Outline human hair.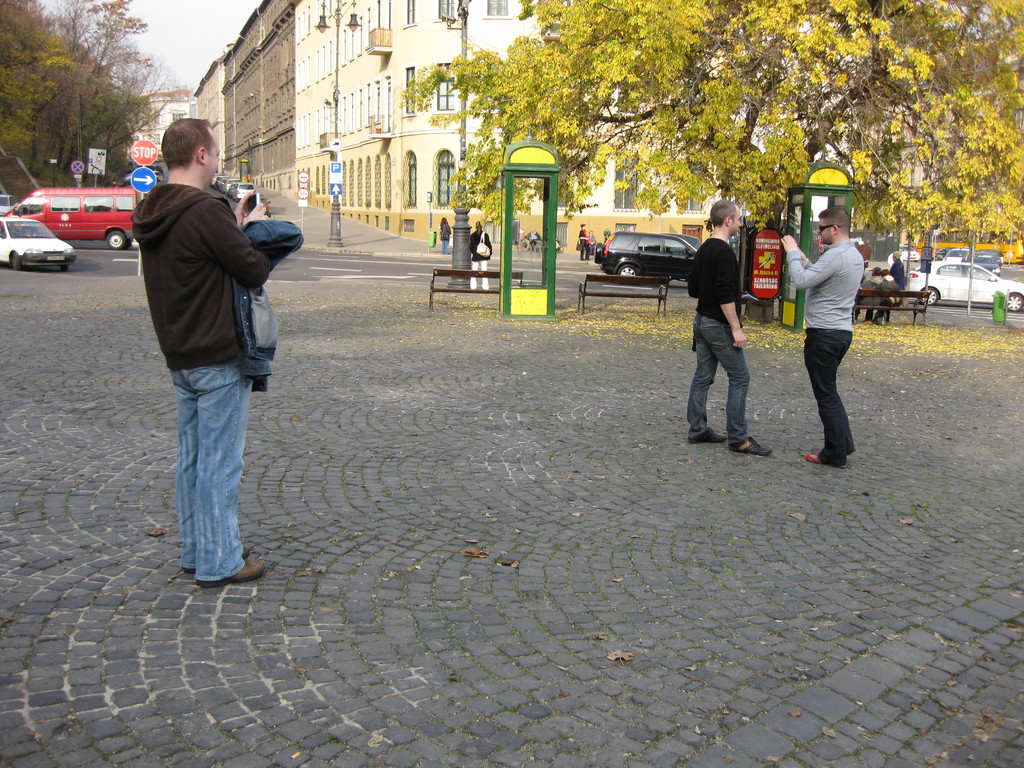
Outline: {"x1": 580, "y1": 222, "x2": 586, "y2": 230}.
